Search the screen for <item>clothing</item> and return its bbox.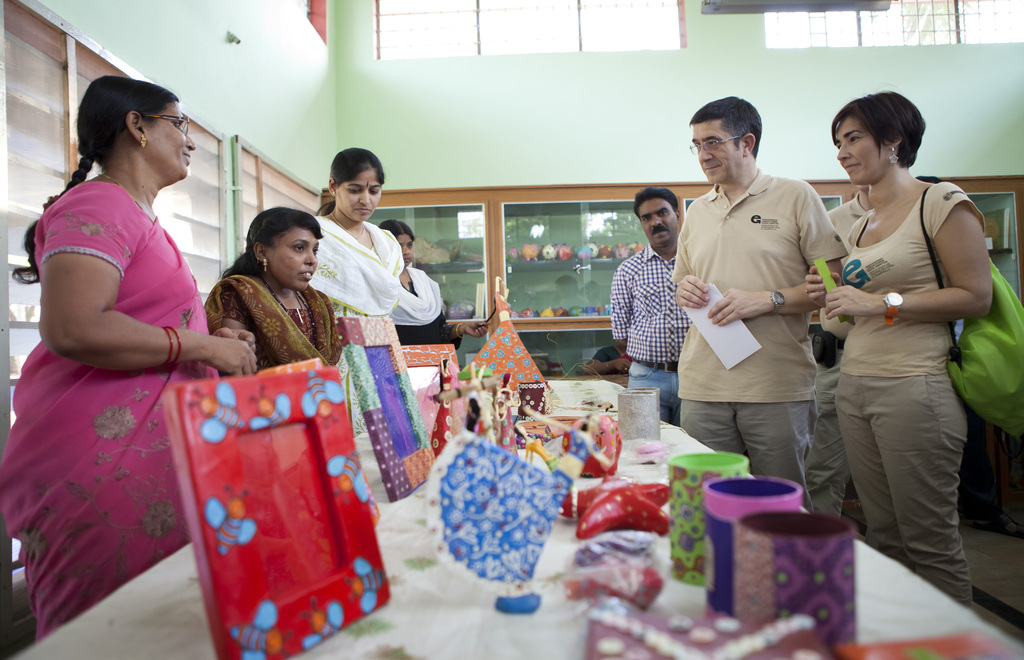
Found: BBox(803, 193, 868, 516).
